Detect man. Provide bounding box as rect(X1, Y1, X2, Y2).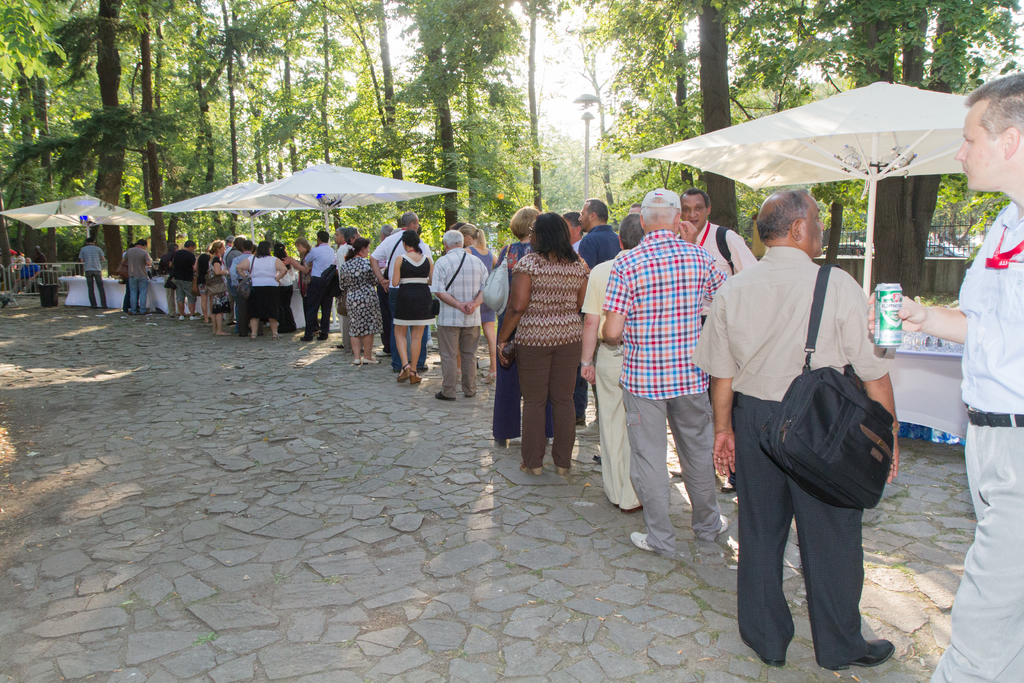
rect(659, 188, 763, 494).
